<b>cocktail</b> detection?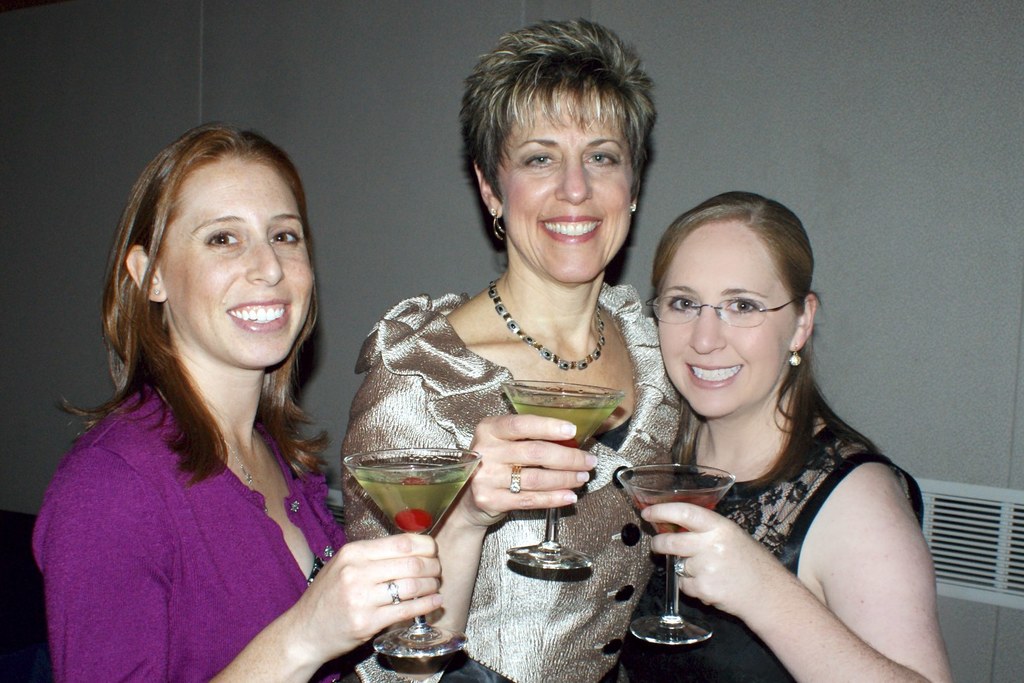
locate(343, 447, 480, 656)
